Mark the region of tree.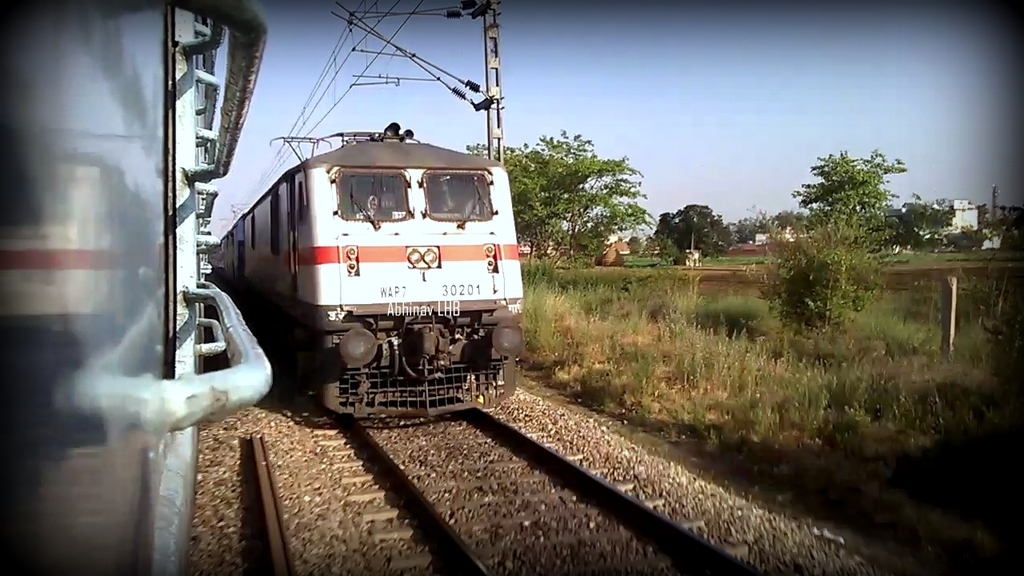
Region: locate(727, 203, 808, 248).
